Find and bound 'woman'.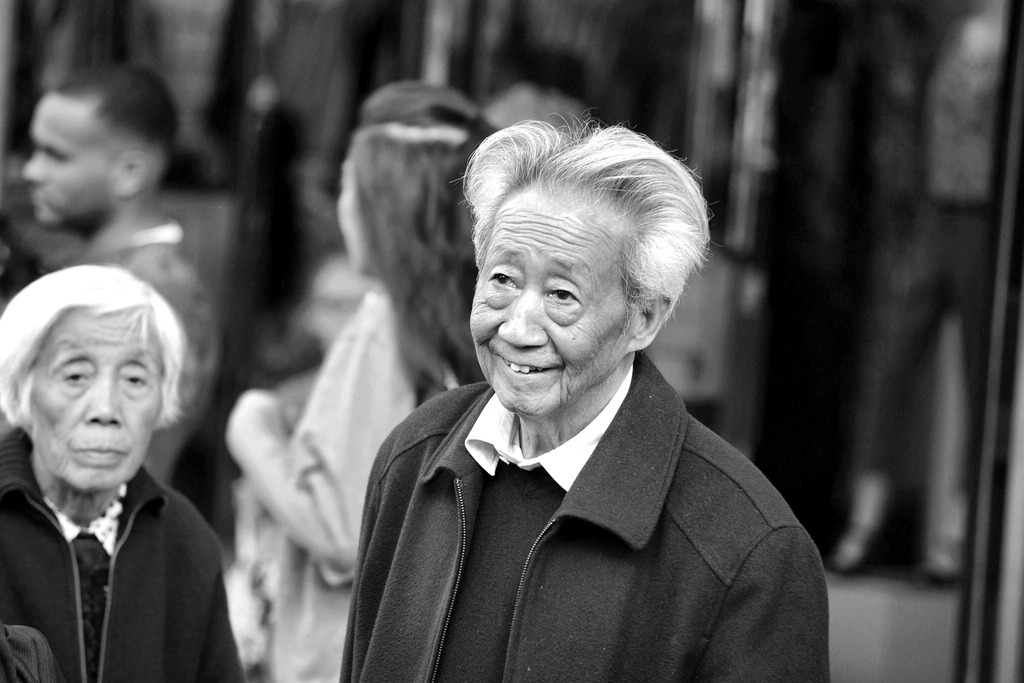
Bound: (0, 265, 246, 682).
